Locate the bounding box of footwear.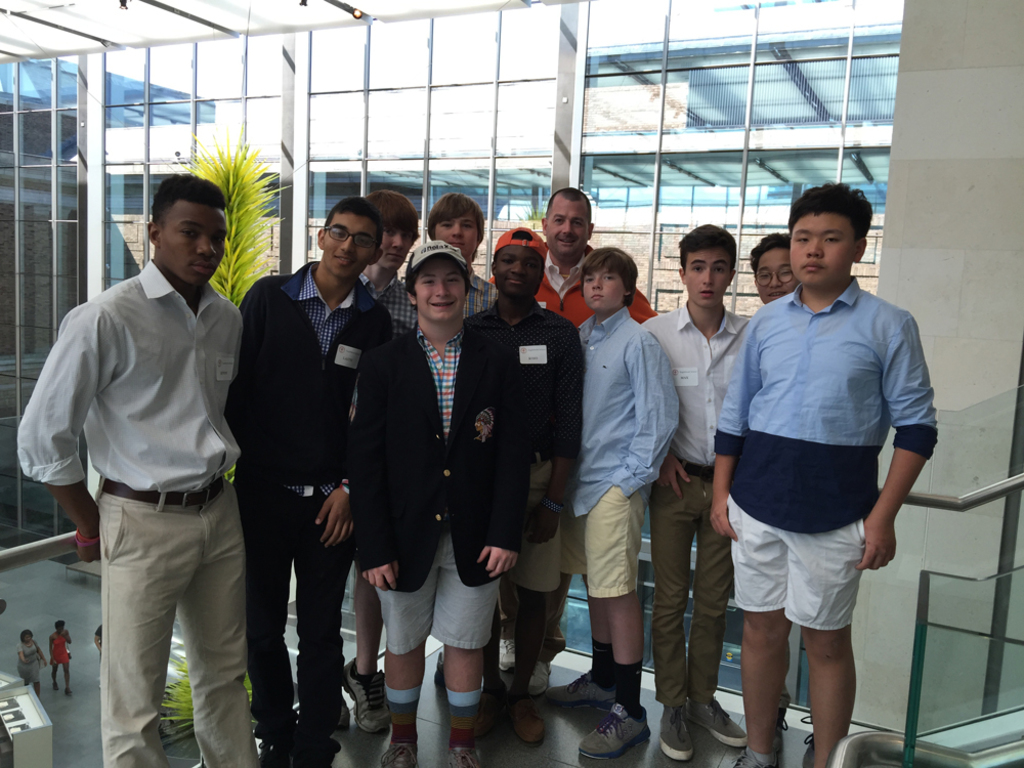
Bounding box: detection(688, 694, 748, 749).
